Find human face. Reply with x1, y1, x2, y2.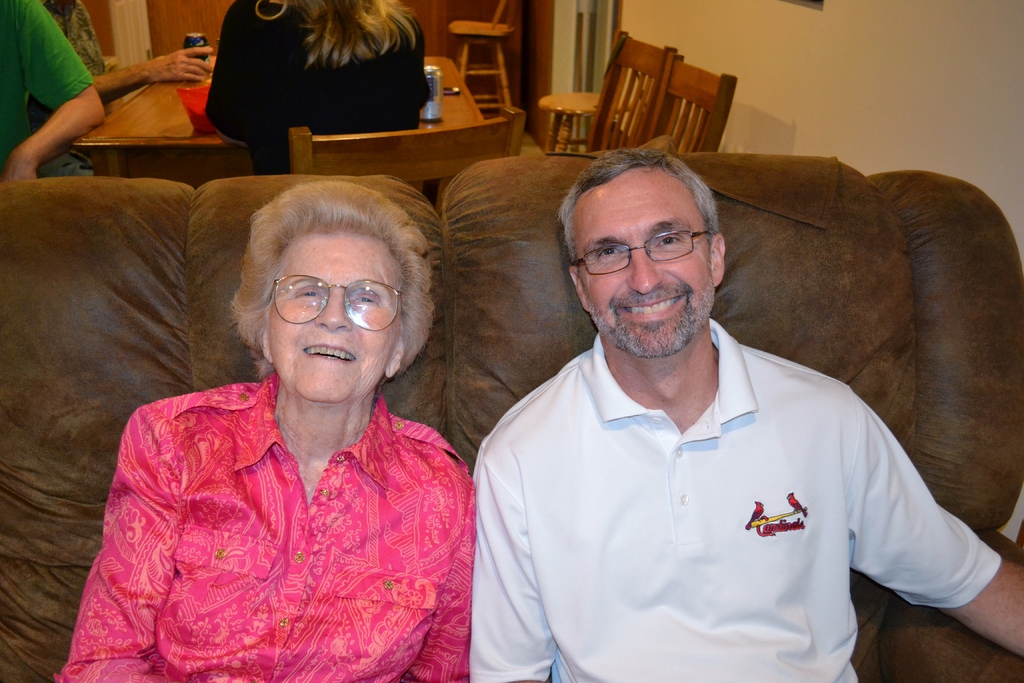
574, 173, 712, 356.
